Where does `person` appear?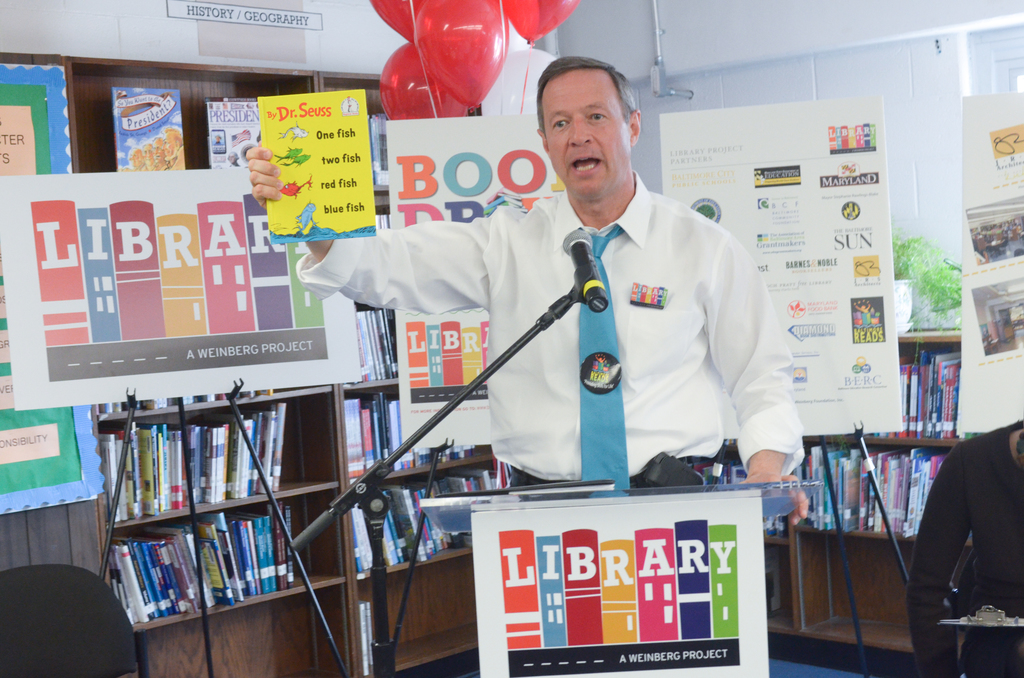
Appears at box(914, 378, 1018, 648).
